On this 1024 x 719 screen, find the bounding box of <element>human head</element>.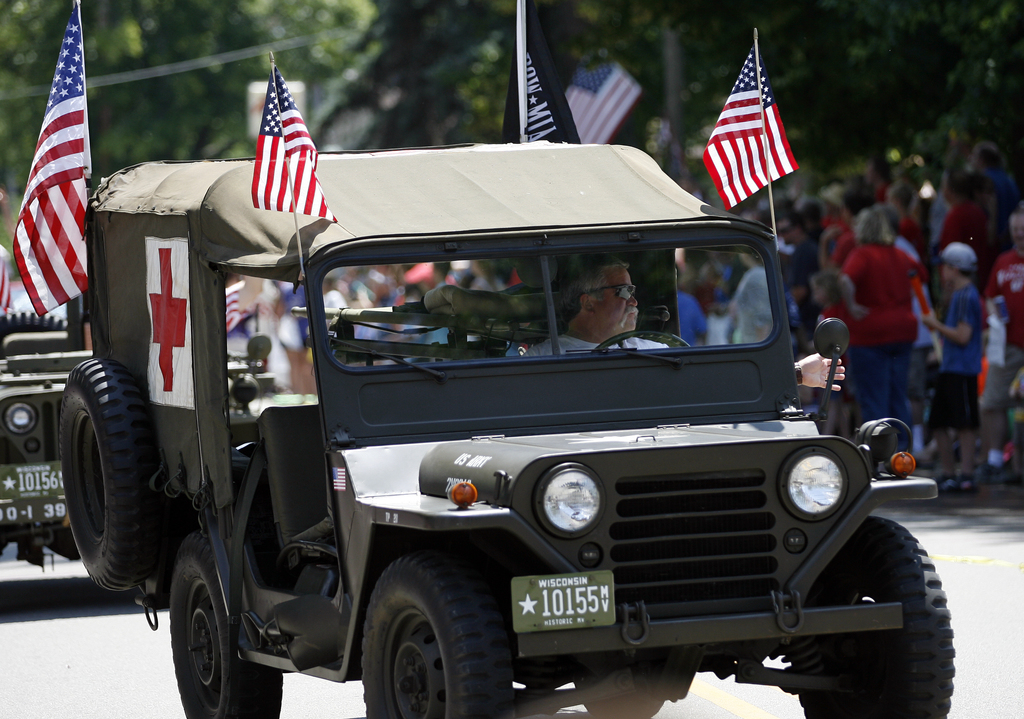
Bounding box: box=[840, 172, 870, 196].
